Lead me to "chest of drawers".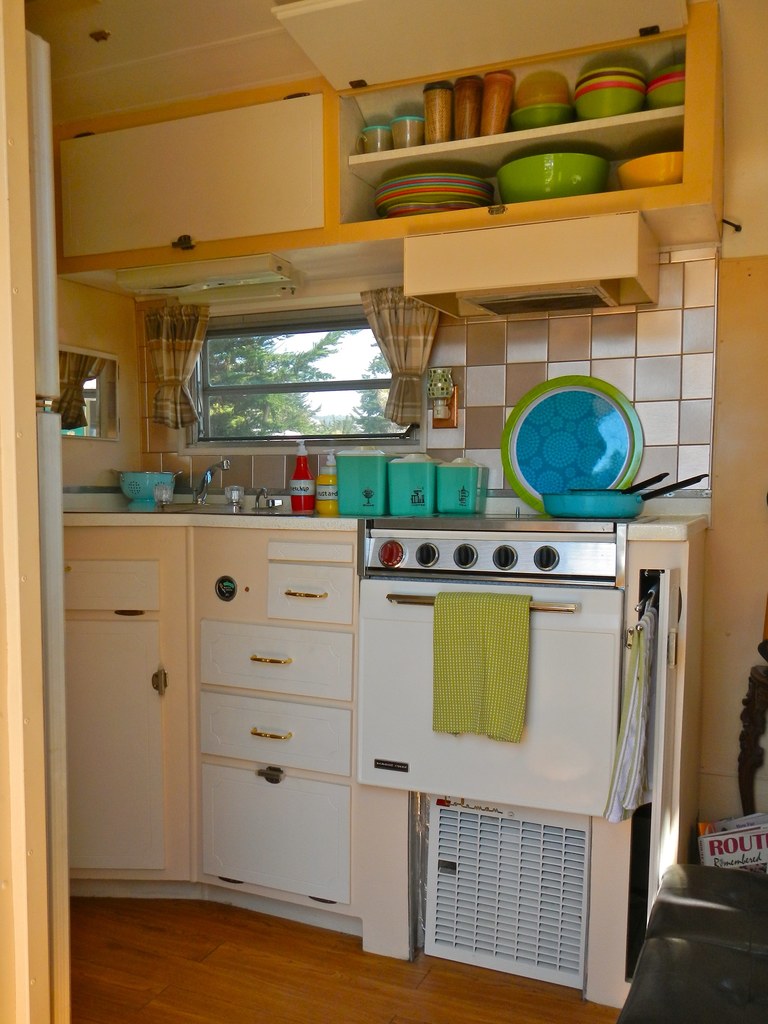
Lead to Rect(61, 529, 362, 938).
